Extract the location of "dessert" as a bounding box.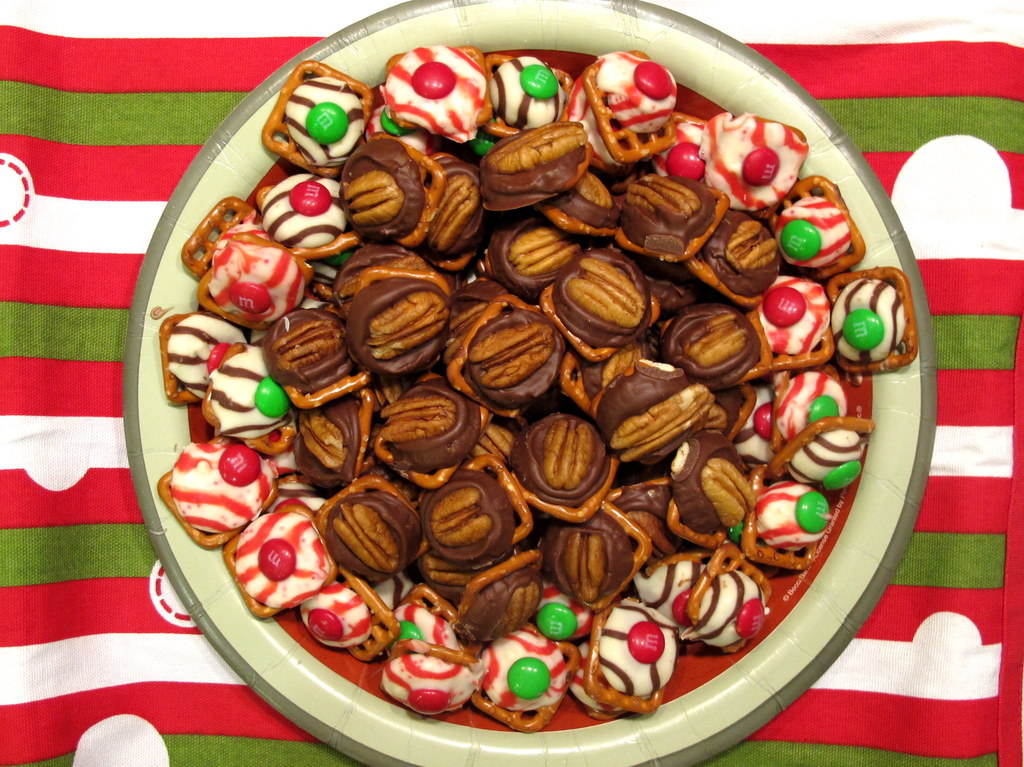
222,496,329,612.
